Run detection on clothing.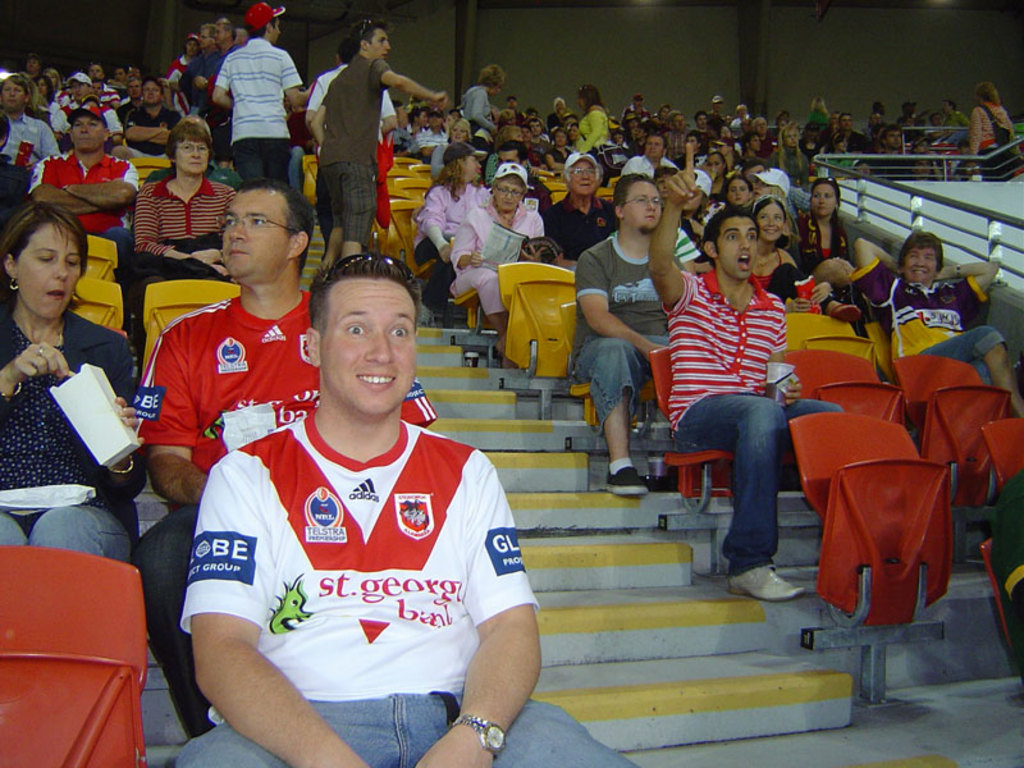
Result: [left=0, top=145, right=31, bottom=288].
